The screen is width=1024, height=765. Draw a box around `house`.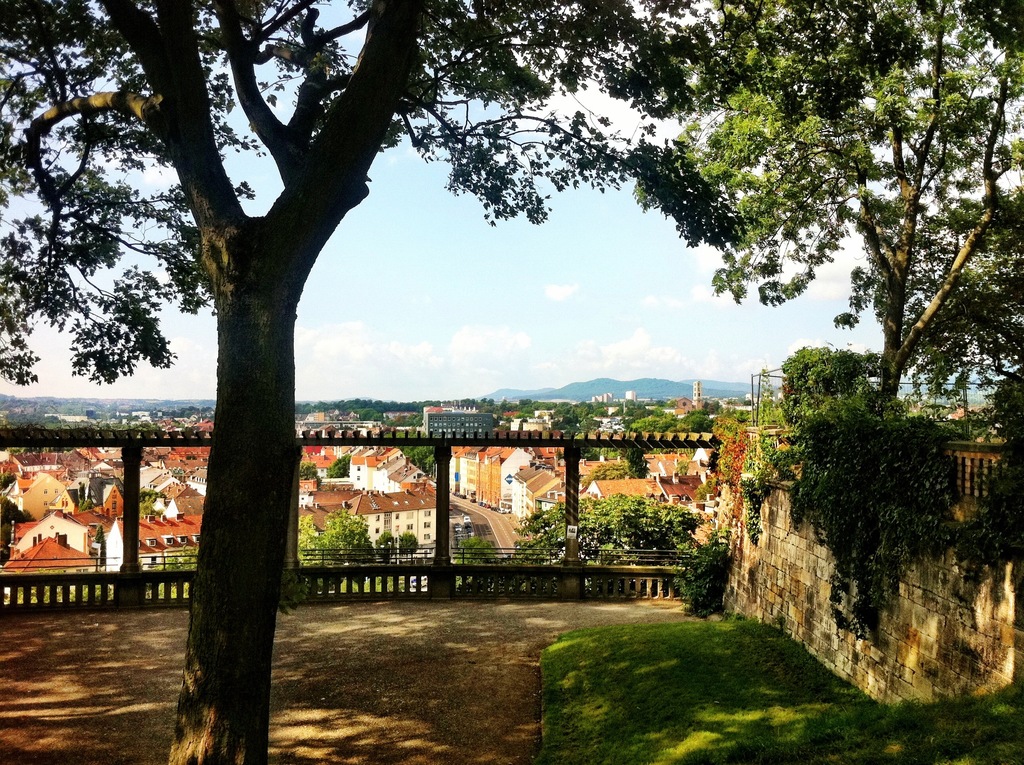
locate(3, 446, 122, 584).
